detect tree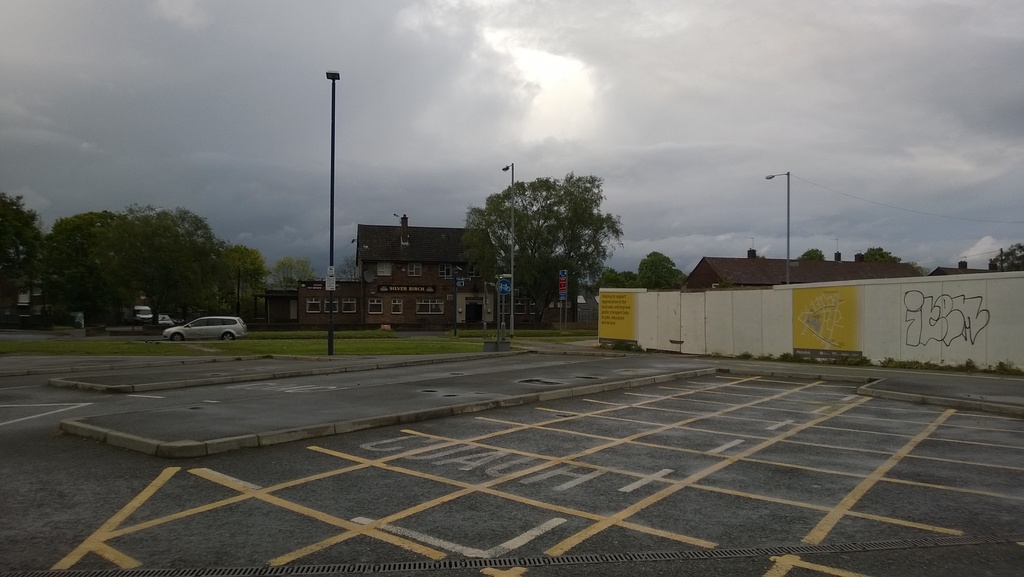
990,240,1022,272
